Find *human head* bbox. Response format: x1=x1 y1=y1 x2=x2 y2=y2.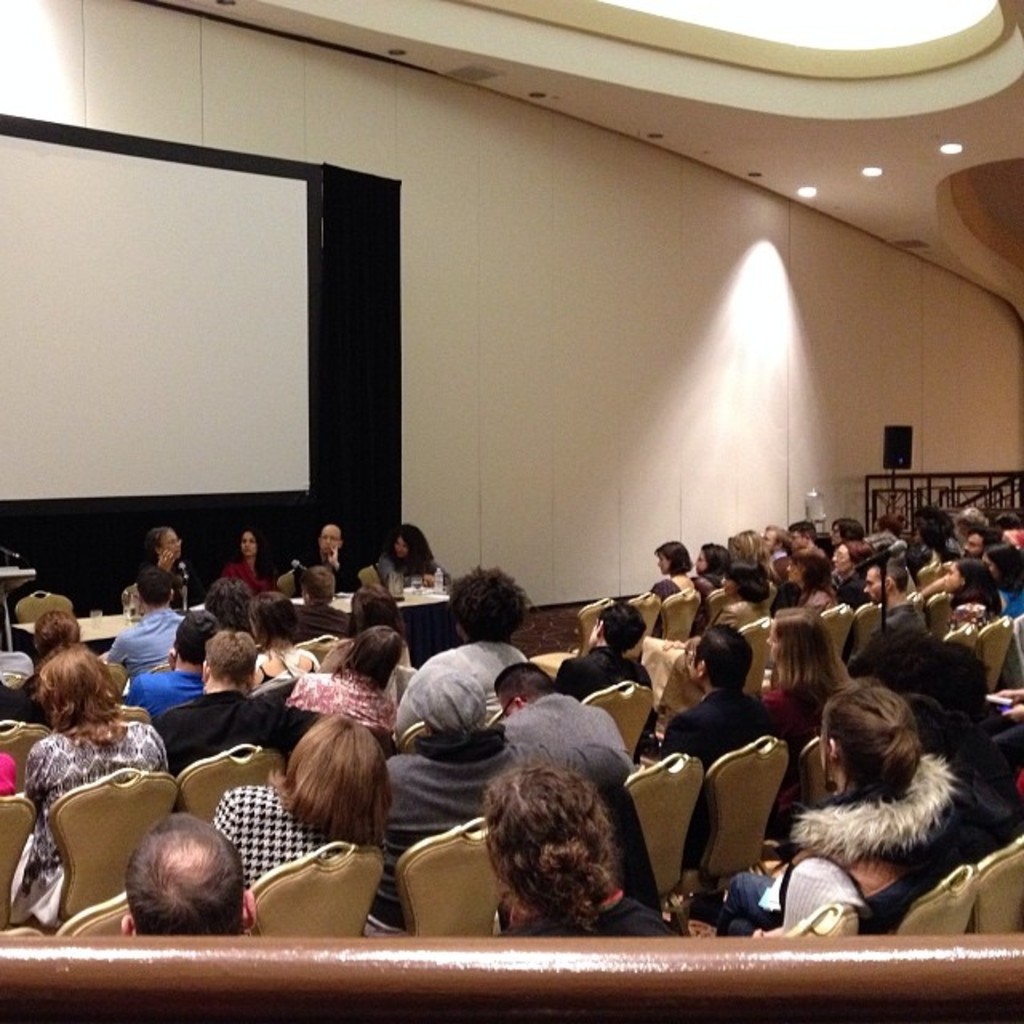
x1=245 y1=590 x2=306 y2=645.
